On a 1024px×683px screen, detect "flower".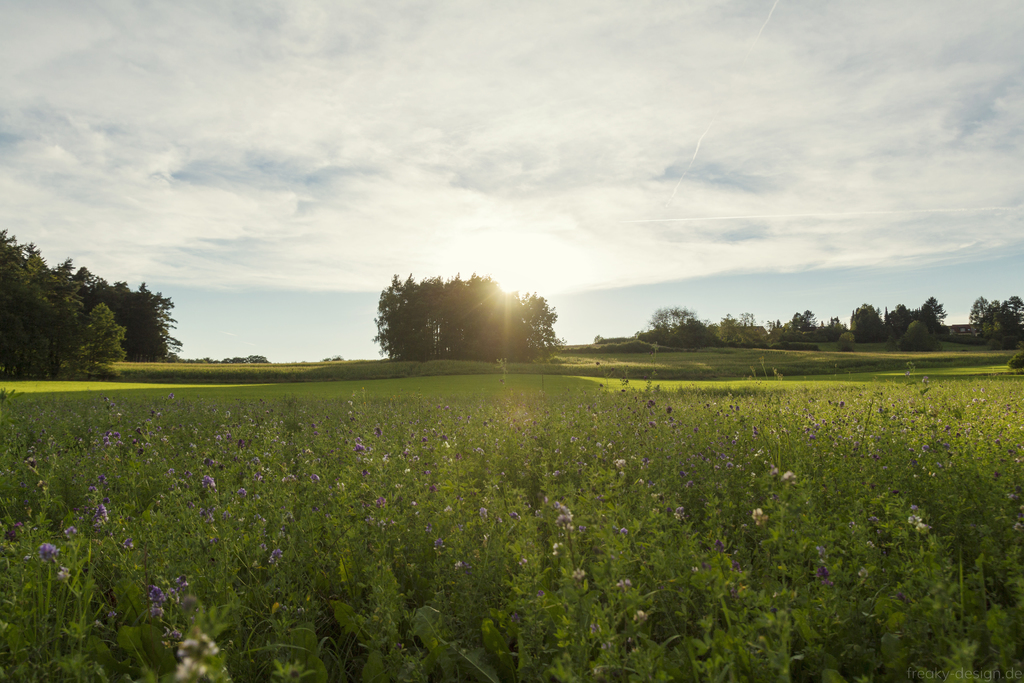
Rect(63, 524, 76, 541).
